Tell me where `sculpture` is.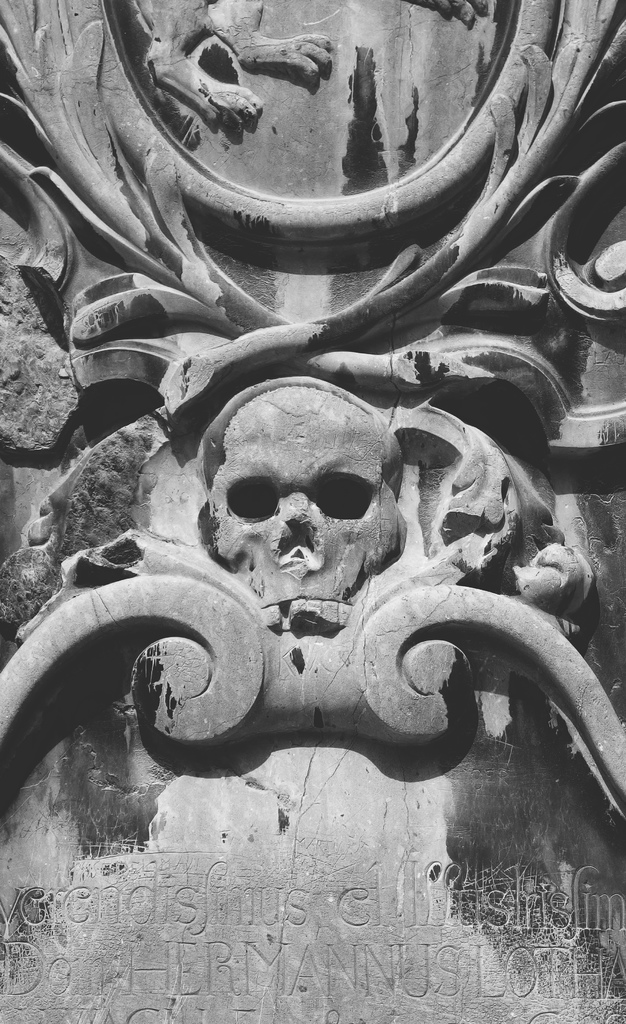
`sculpture` is at [0,0,625,773].
